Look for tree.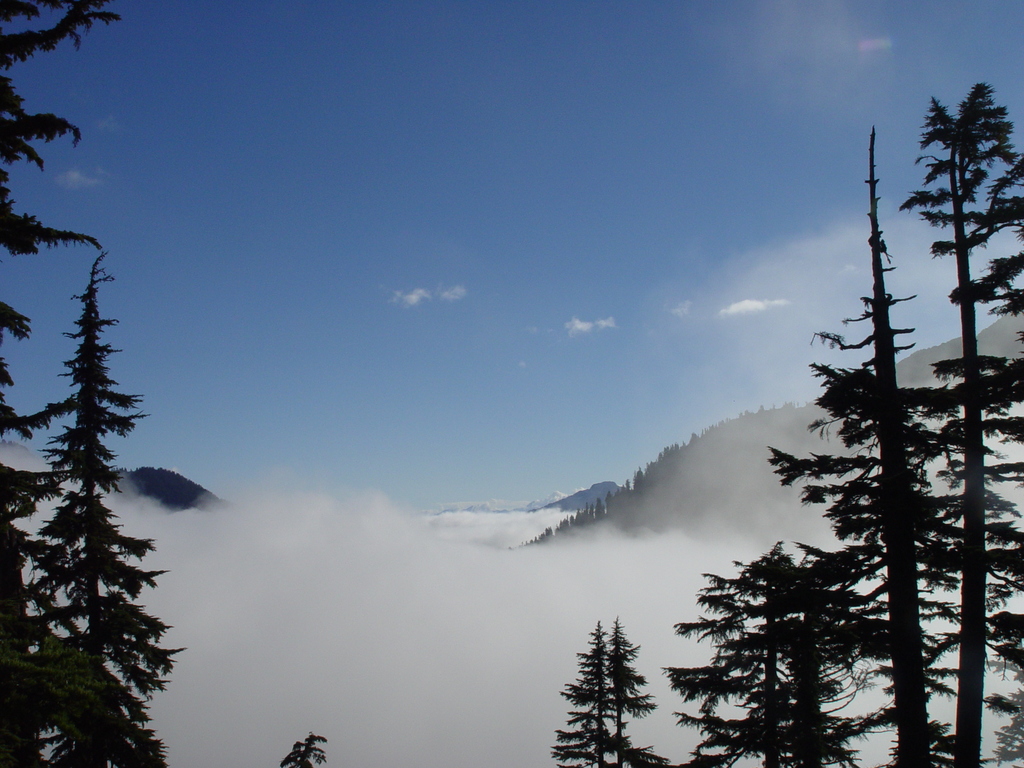
Found: select_region(277, 728, 330, 767).
